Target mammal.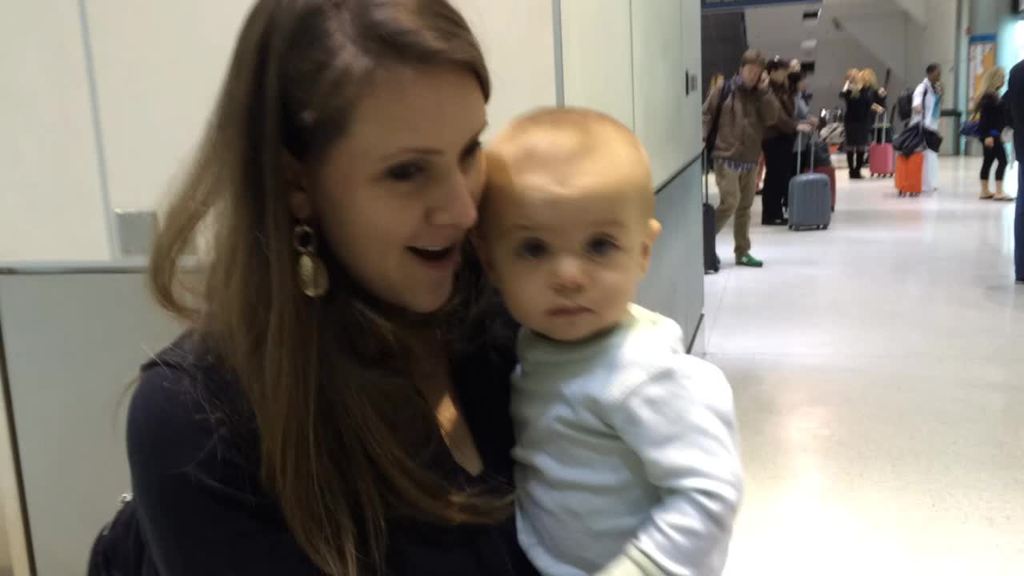
Target region: 472 104 746 575.
